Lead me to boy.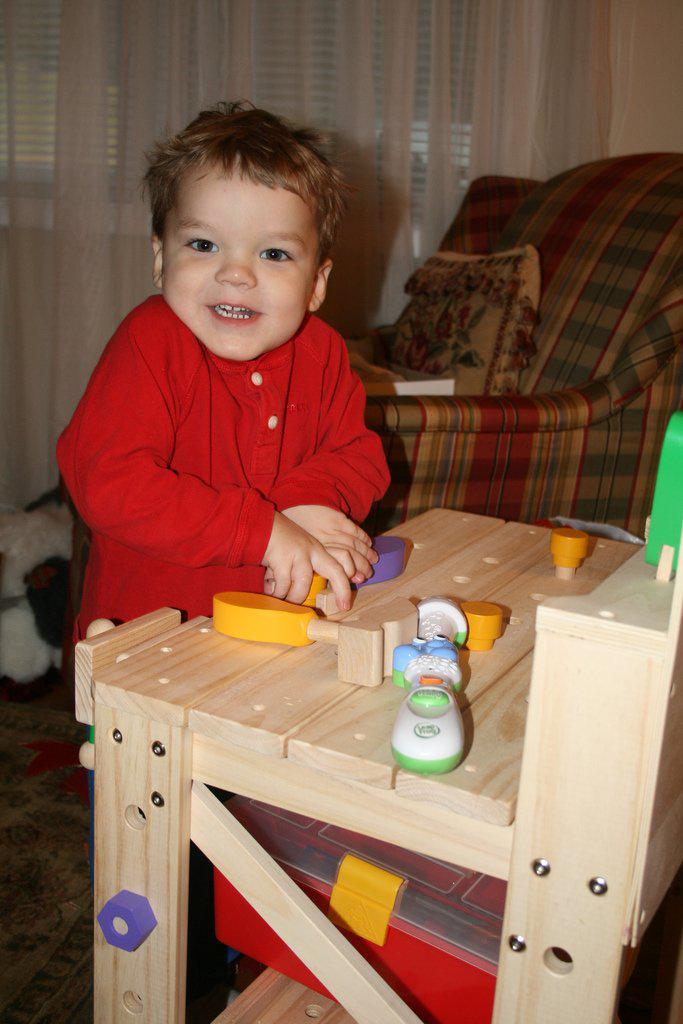
Lead to (57, 103, 396, 649).
